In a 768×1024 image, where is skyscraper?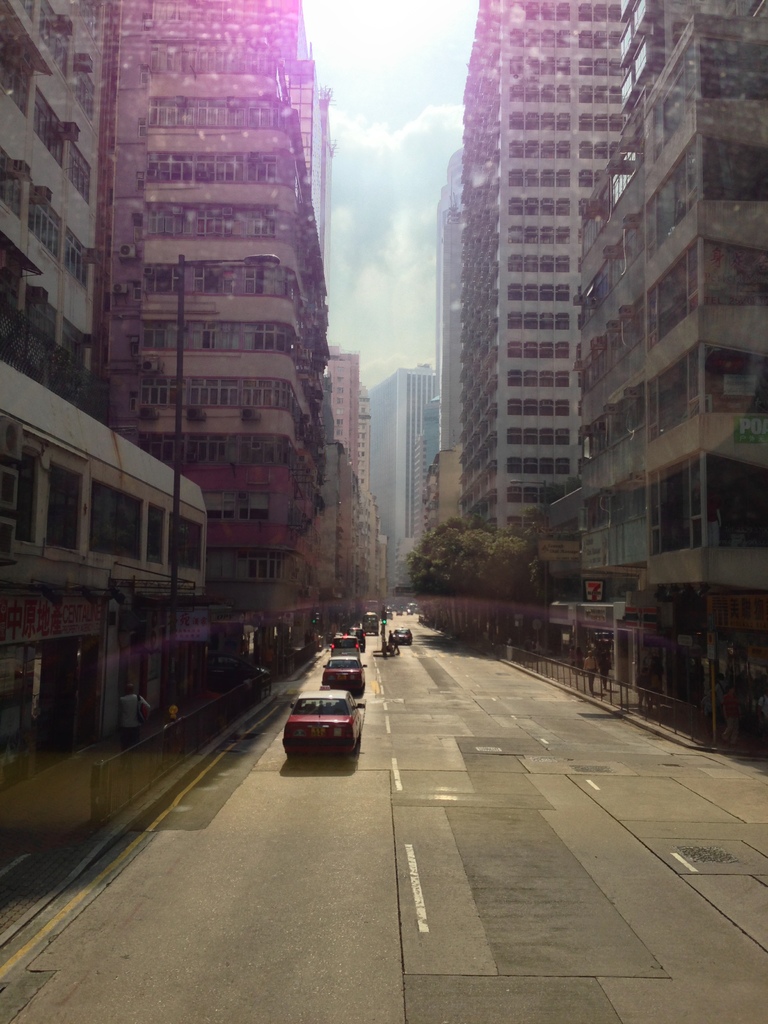
0, 0, 203, 890.
